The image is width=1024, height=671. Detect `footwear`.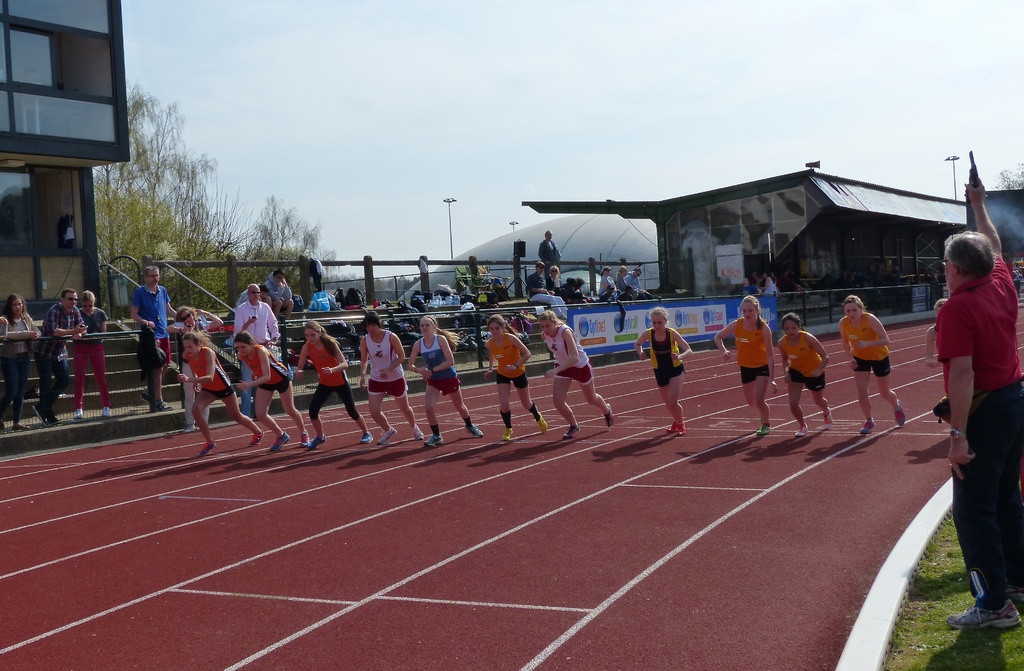
Detection: locate(201, 438, 216, 455).
